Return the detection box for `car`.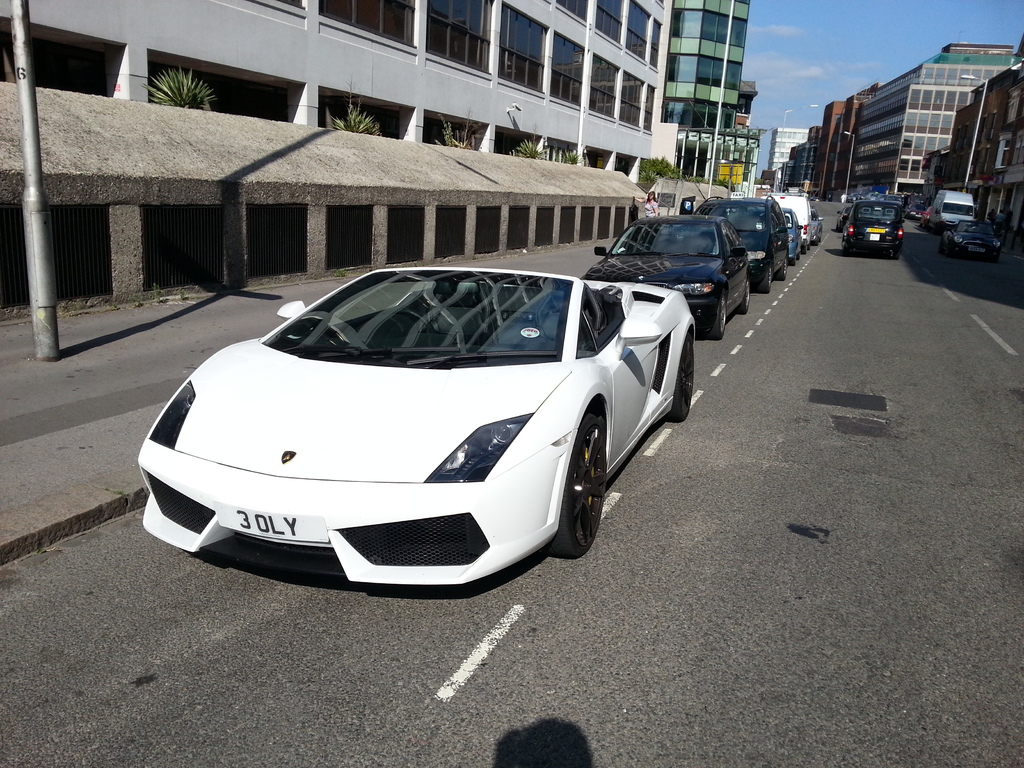
838 208 845 232.
